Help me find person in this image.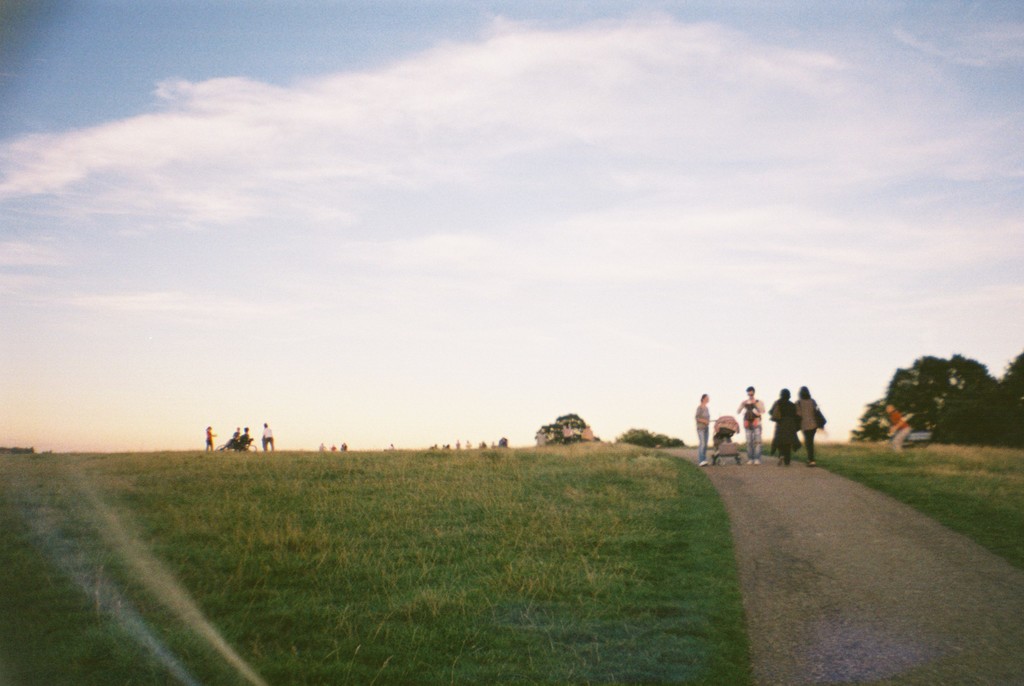
Found it: (x1=466, y1=440, x2=475, y2=451).
